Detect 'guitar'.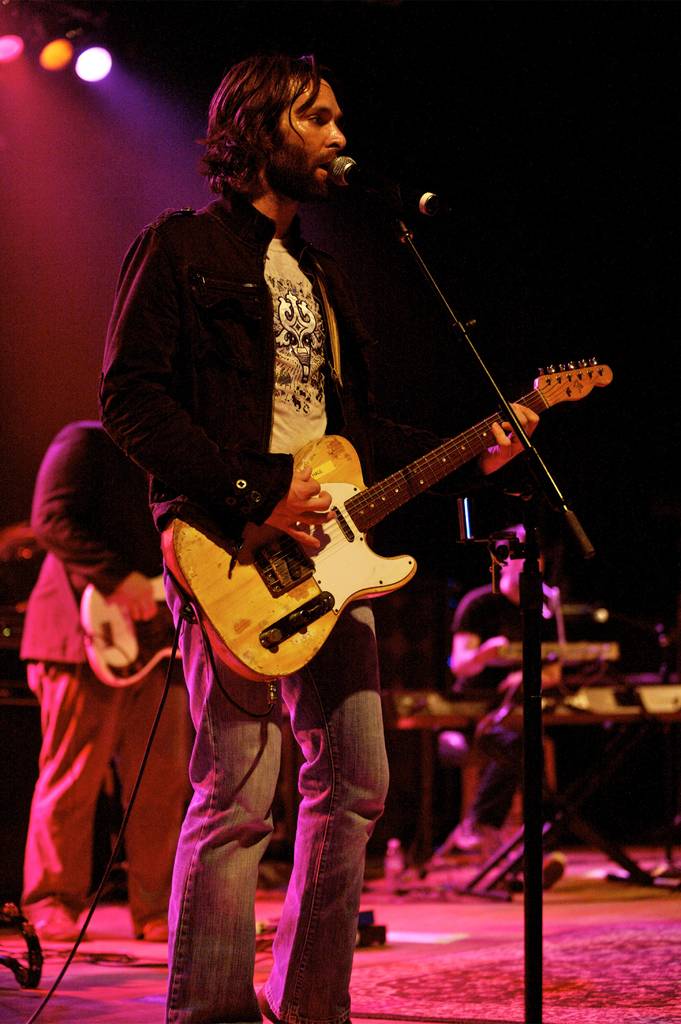
Detected at l=82, t=580, r=191, b=692.
